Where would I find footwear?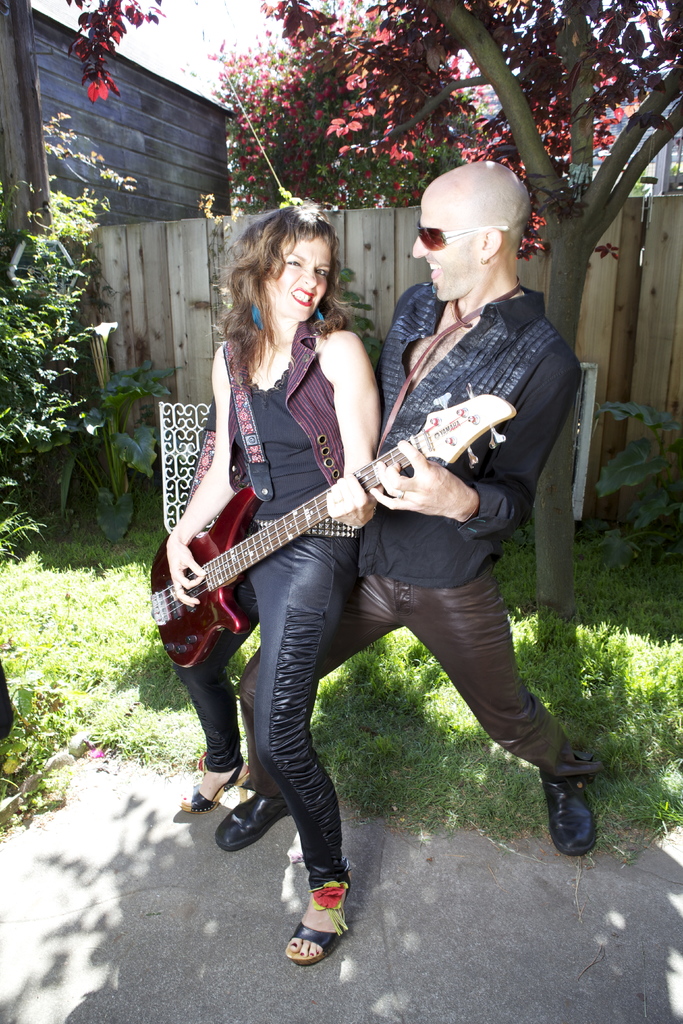
At l=215, t=788, r=309, b=846.
